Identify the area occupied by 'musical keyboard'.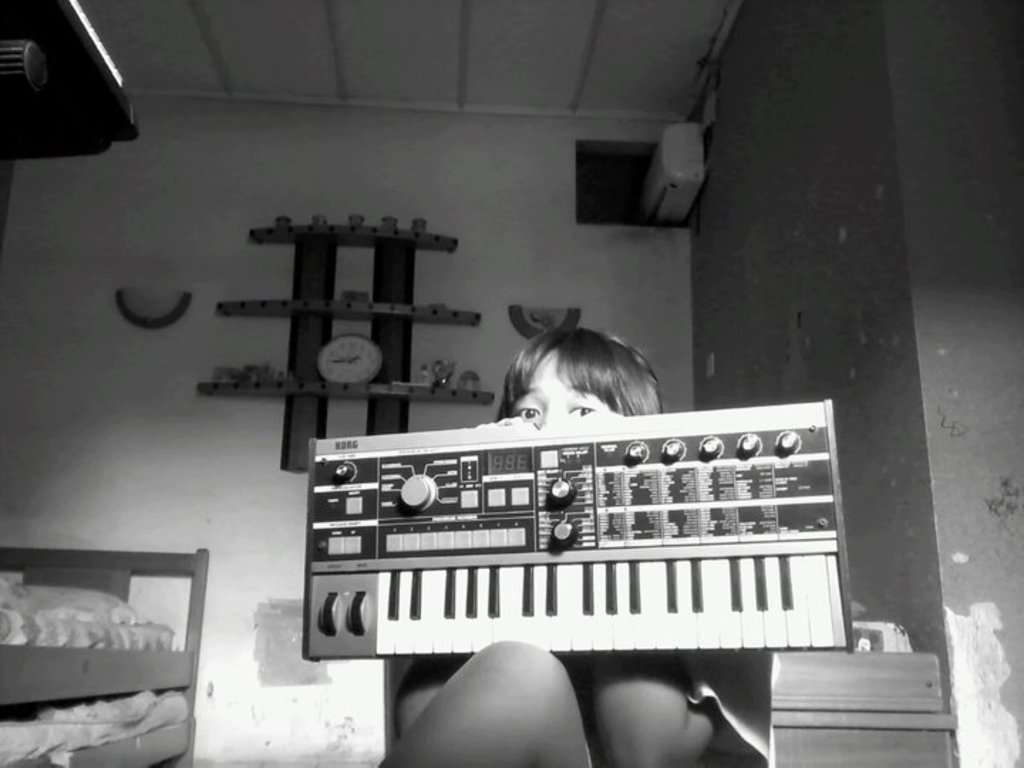
Area: l=302, t=414, r=849, b=658.
